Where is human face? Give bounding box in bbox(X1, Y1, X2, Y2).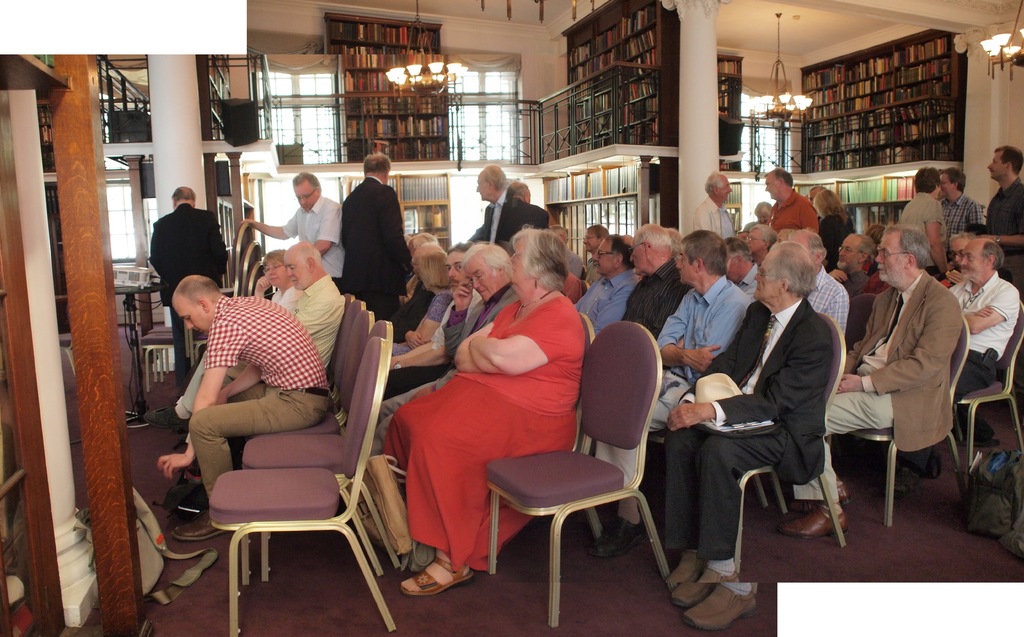
bbox(989, 154, 1008, 181).
